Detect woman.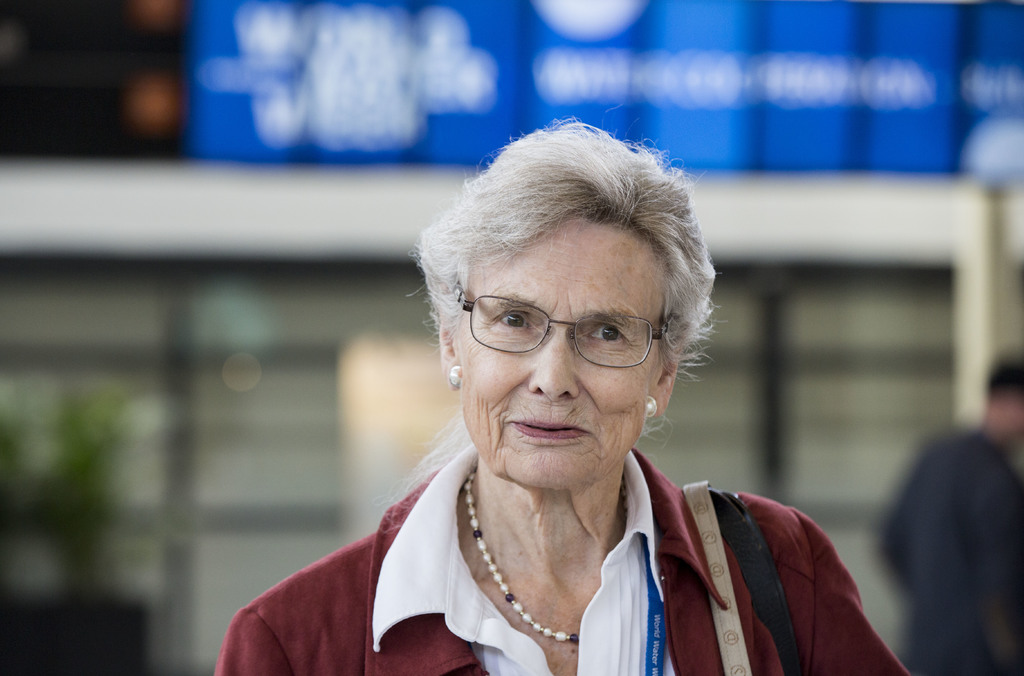
Detected at (x1=253, y1=124, x2=888, y2=669).
